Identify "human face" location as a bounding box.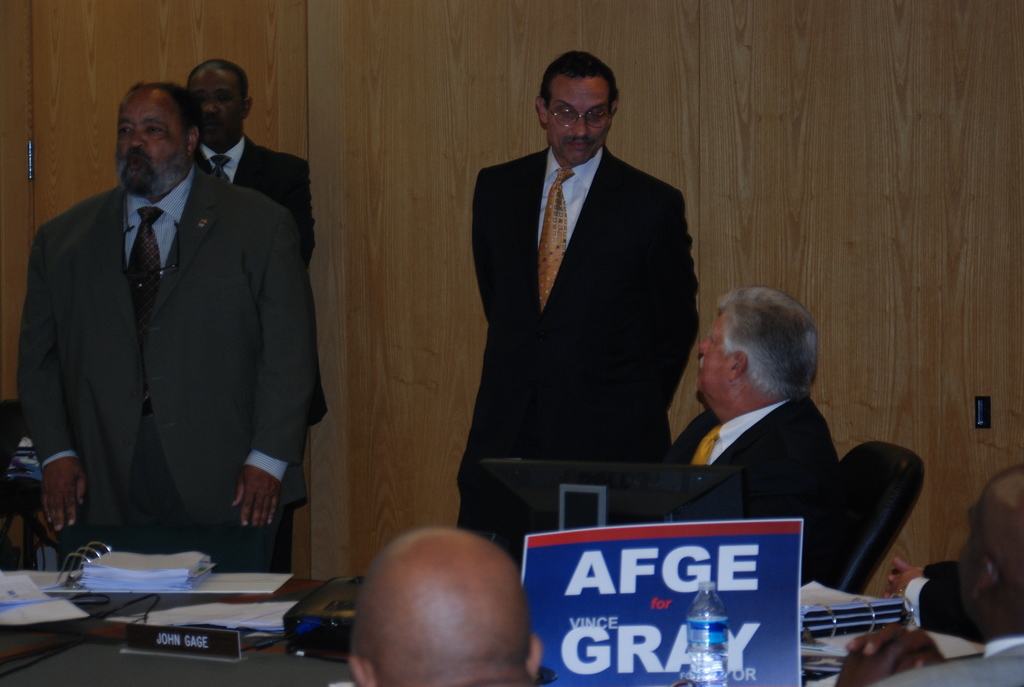
rect(548, 75, 615, 165).
